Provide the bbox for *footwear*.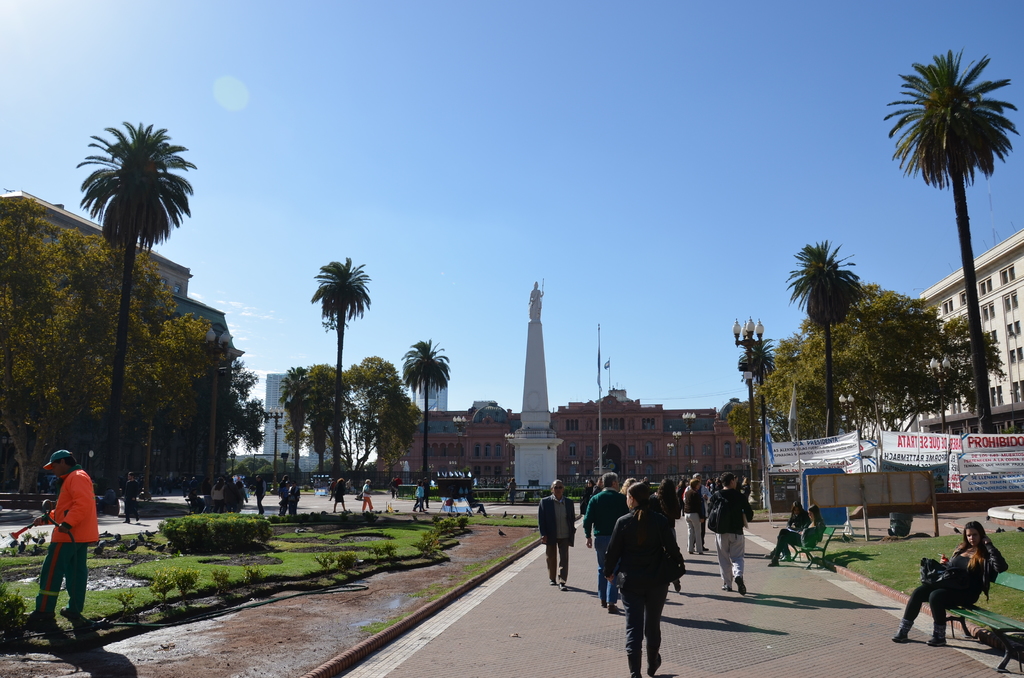
(x1=278, y1=512, x2=282, y2=517).
